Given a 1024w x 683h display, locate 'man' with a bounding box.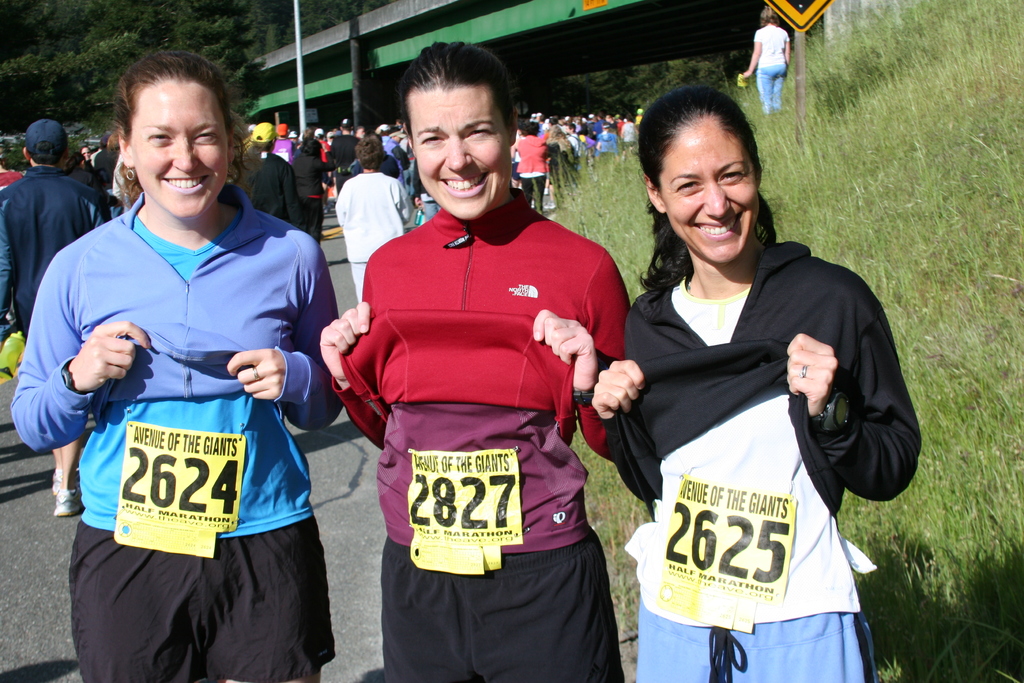
Located: [565,125,584,163].
